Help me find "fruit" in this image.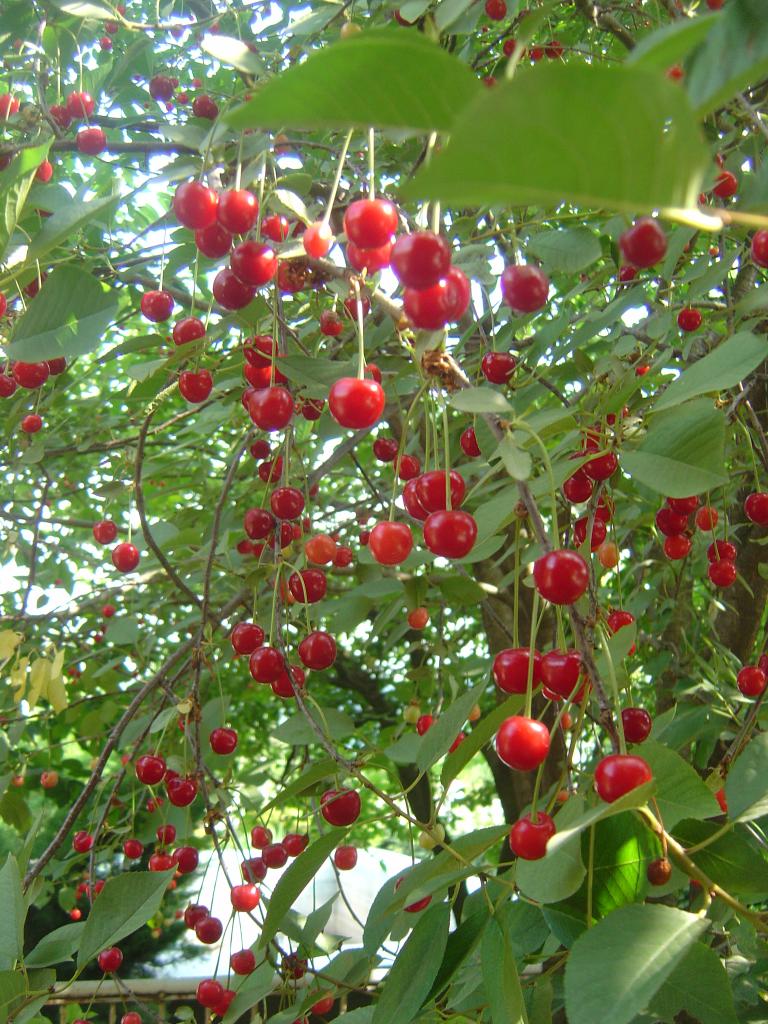
Found it: Rect(138, 288, 174, 323).
